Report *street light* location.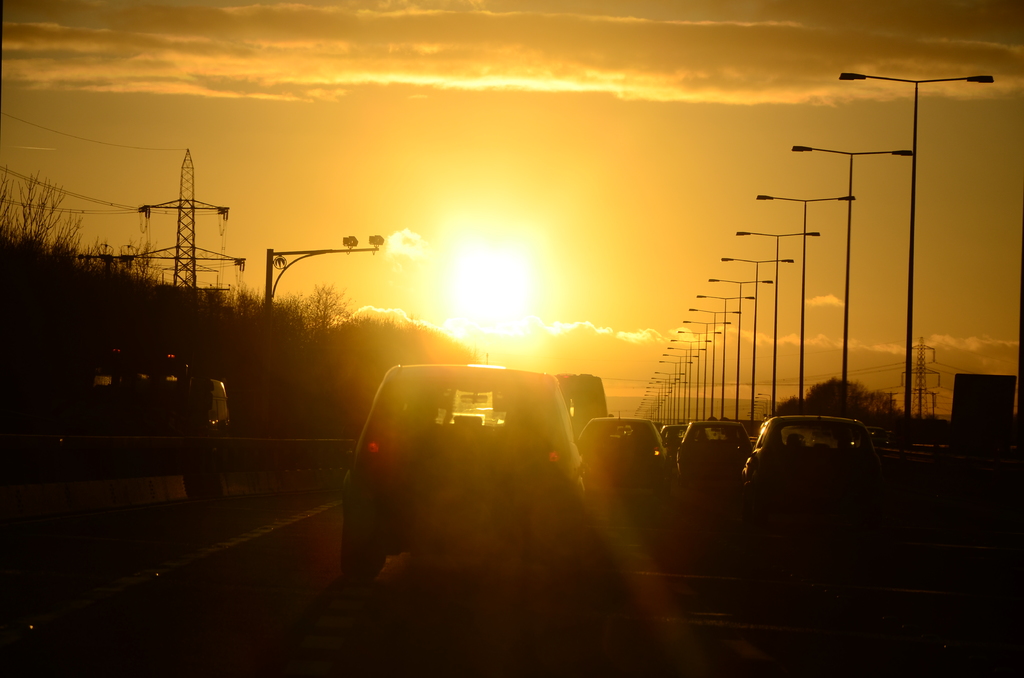
Report: BBox(750, 193, 856, 401).
